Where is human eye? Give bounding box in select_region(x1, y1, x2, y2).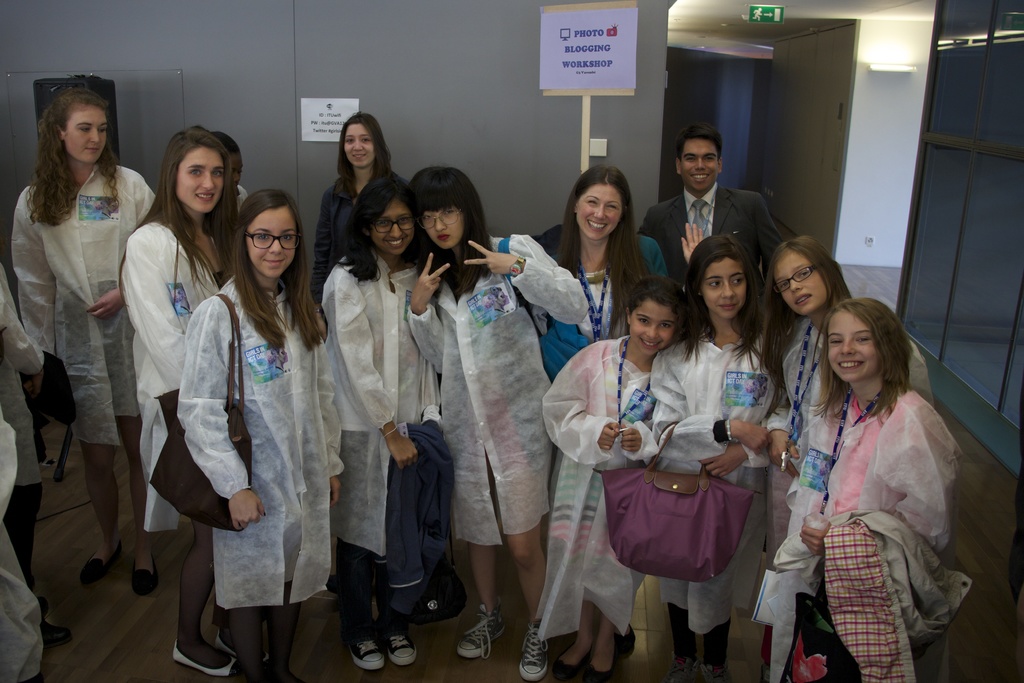
select_region(701, 154, 714, 161).
